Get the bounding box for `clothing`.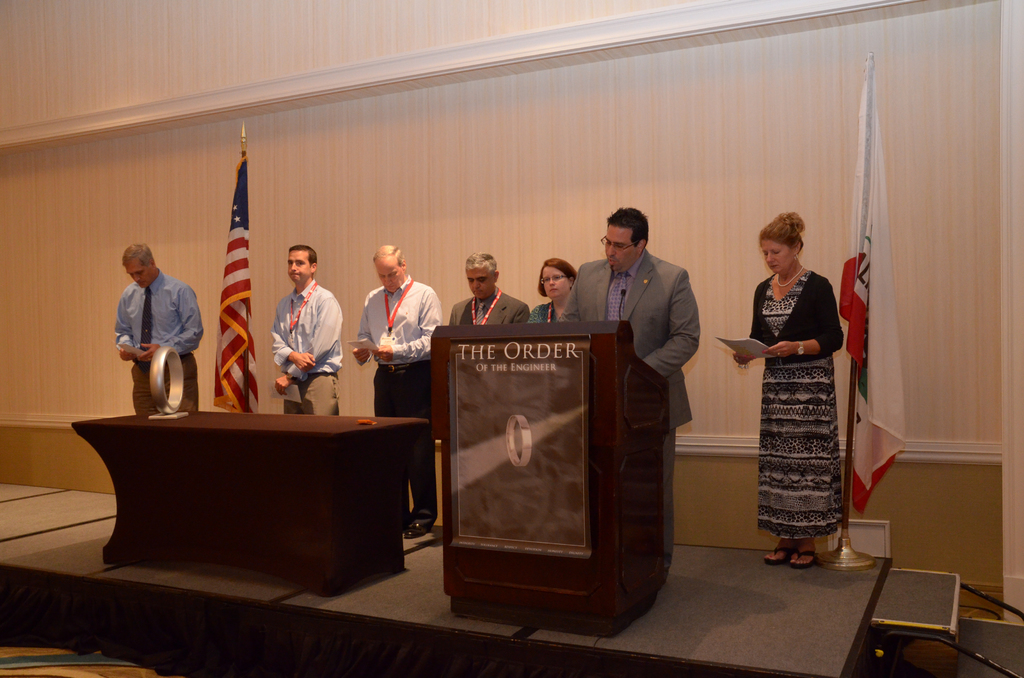
x1=449, y1=295, x2=529, y2=326.
